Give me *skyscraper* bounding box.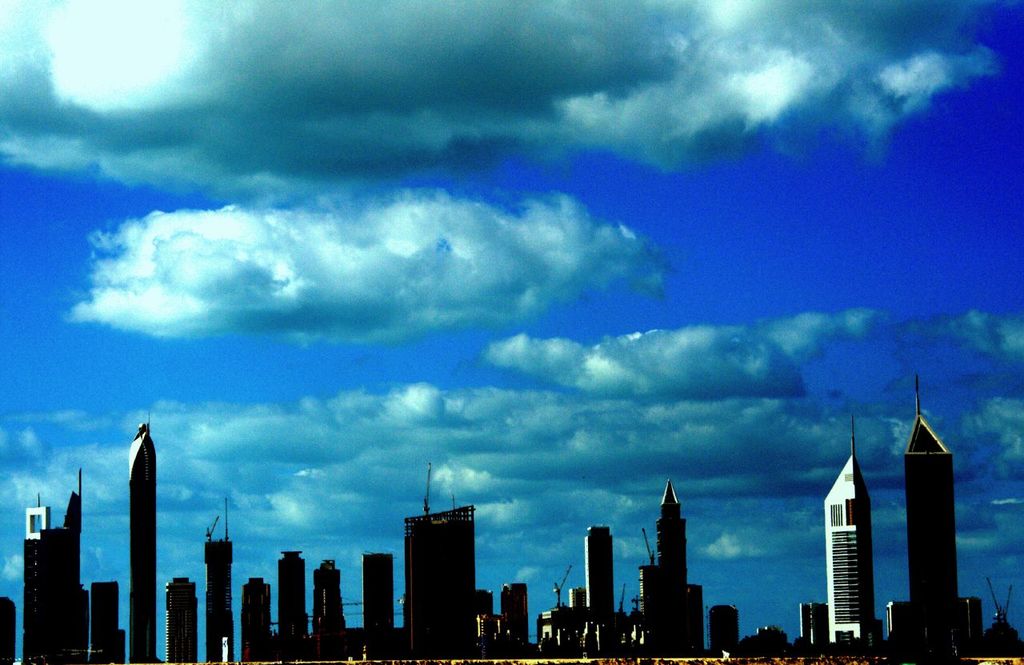
{"x1": 364, "y1": 551, "x2": 397, "y2": 661}.
